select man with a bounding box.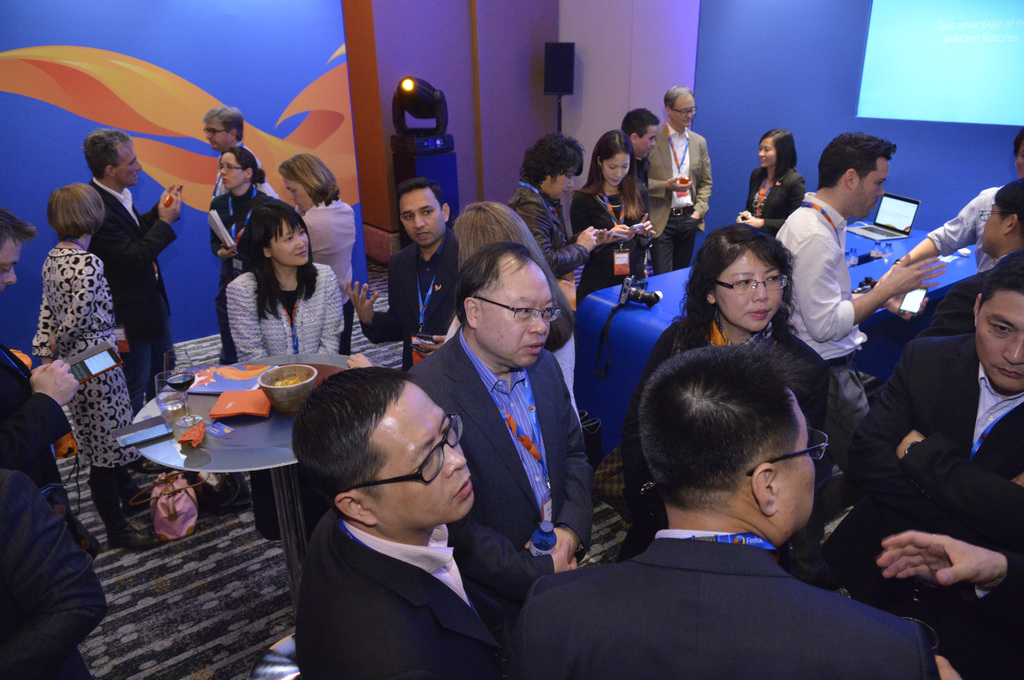
[508, 133, 623, 307].
